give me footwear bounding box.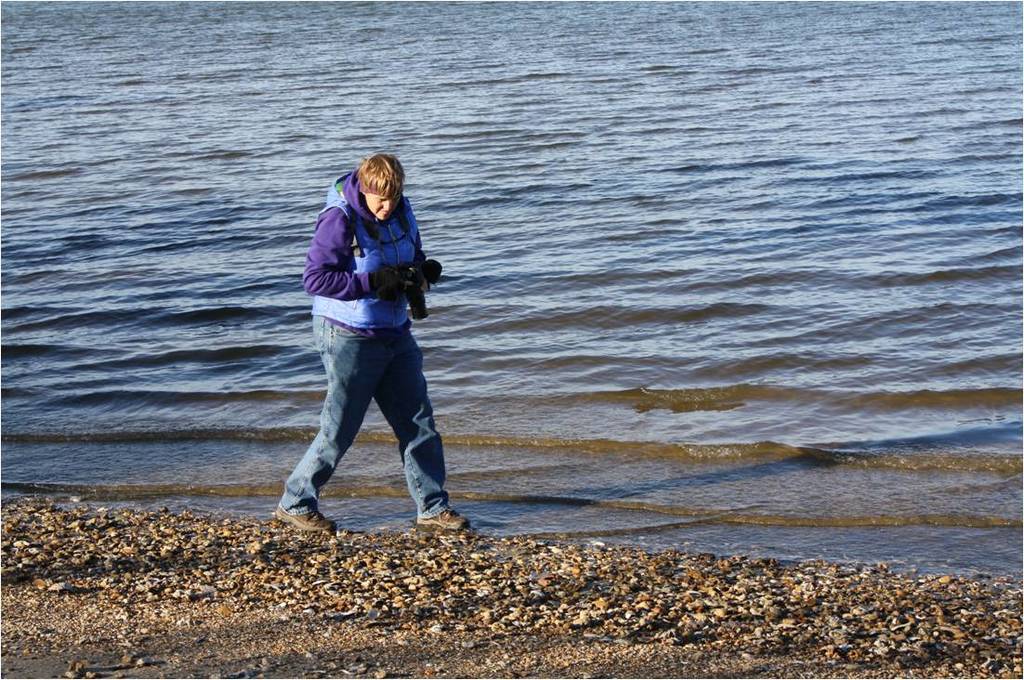
x1=414 y1=508 x2=470 y2=529.
